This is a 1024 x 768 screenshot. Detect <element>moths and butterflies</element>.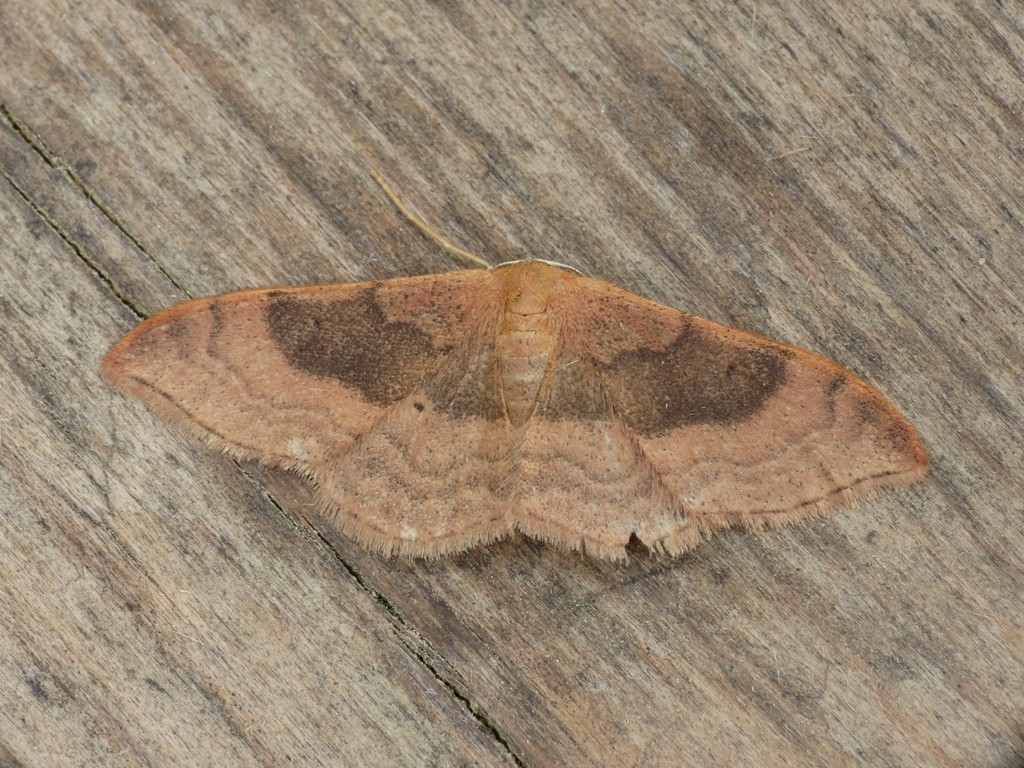
{"x1": 98, "y1": 168, "x2": 930, "y2": 575}.
